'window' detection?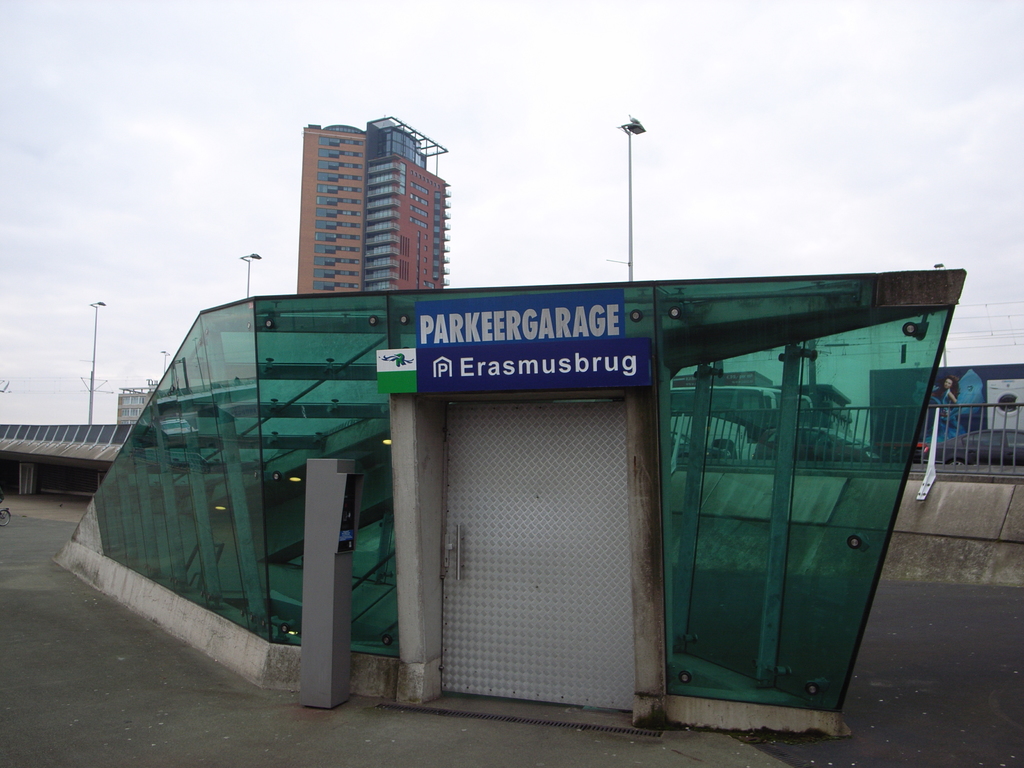
341,198,358,202
